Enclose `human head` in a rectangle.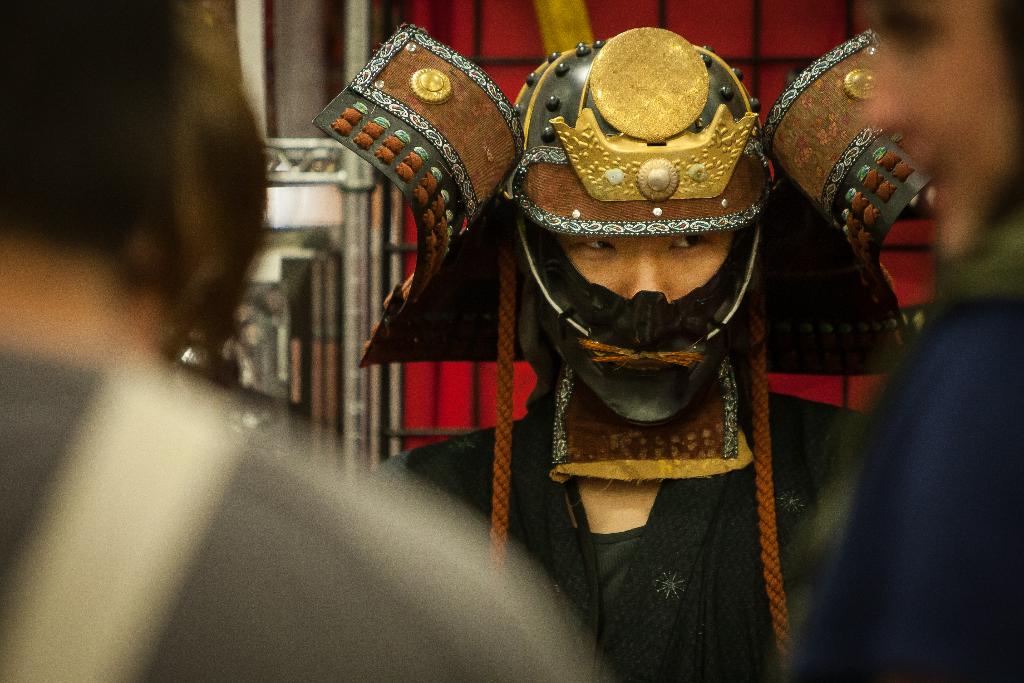
[left=0, top=0, right=276, bottom=353].
